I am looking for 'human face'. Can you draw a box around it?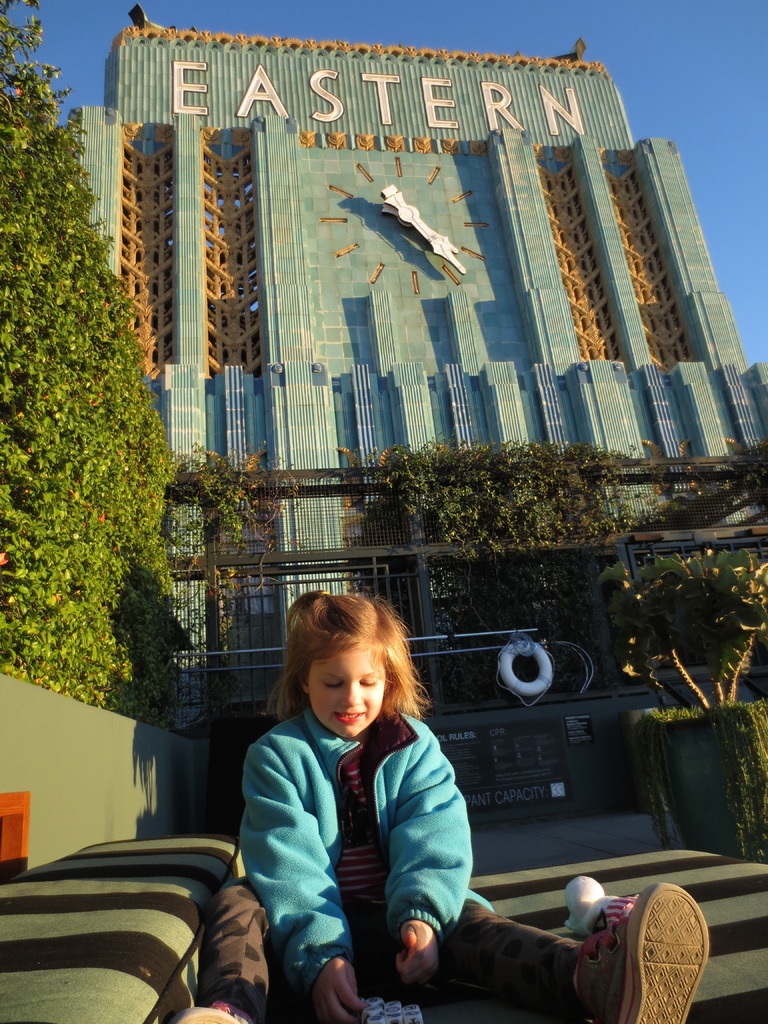
Sure, the bounding box is {"x1": 307, "y1": 650, "x2": 387, "y2": 737}.
